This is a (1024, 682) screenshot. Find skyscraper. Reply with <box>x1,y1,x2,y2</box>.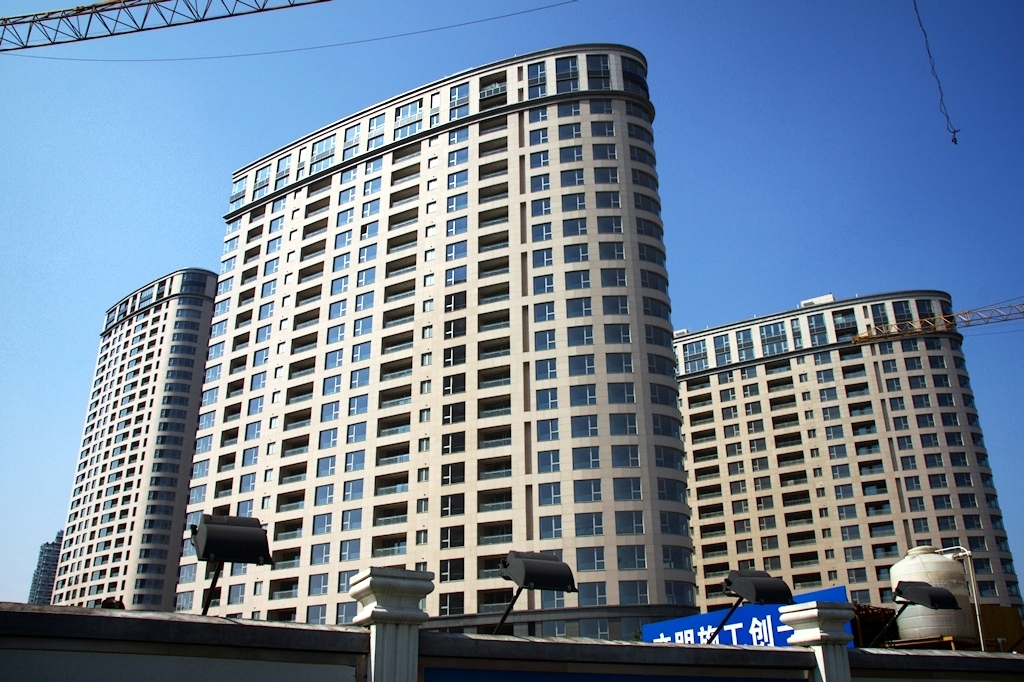
<box>673,287,1023,623</box>.
